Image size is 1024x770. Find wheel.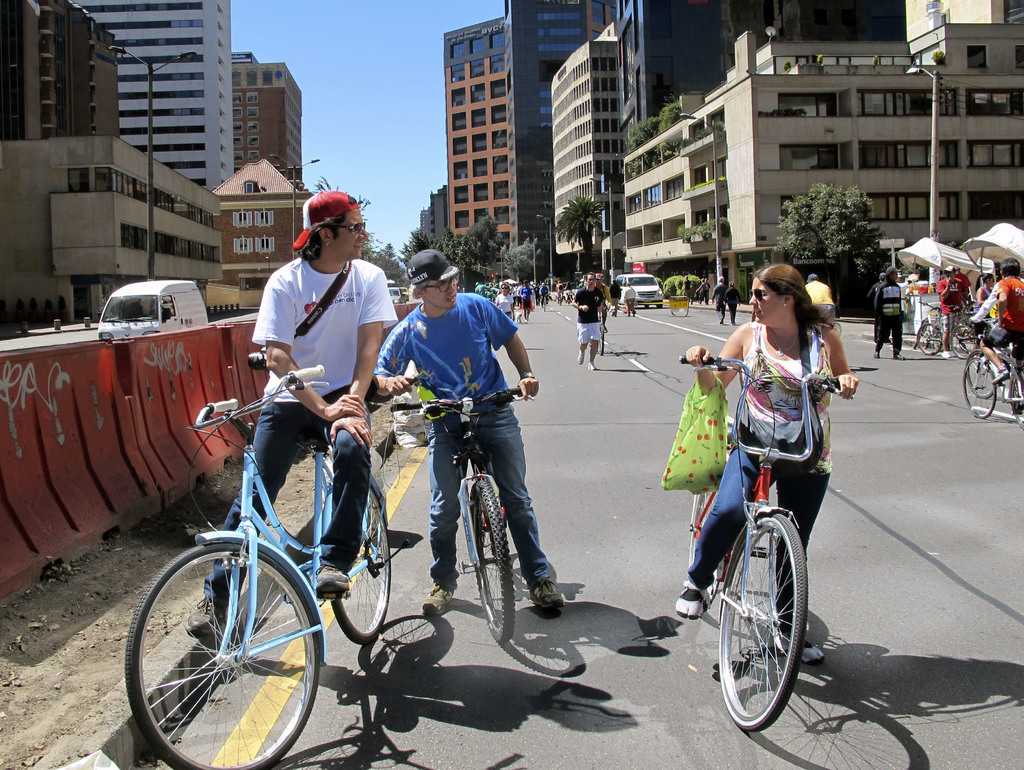
(123,540,322,769).
